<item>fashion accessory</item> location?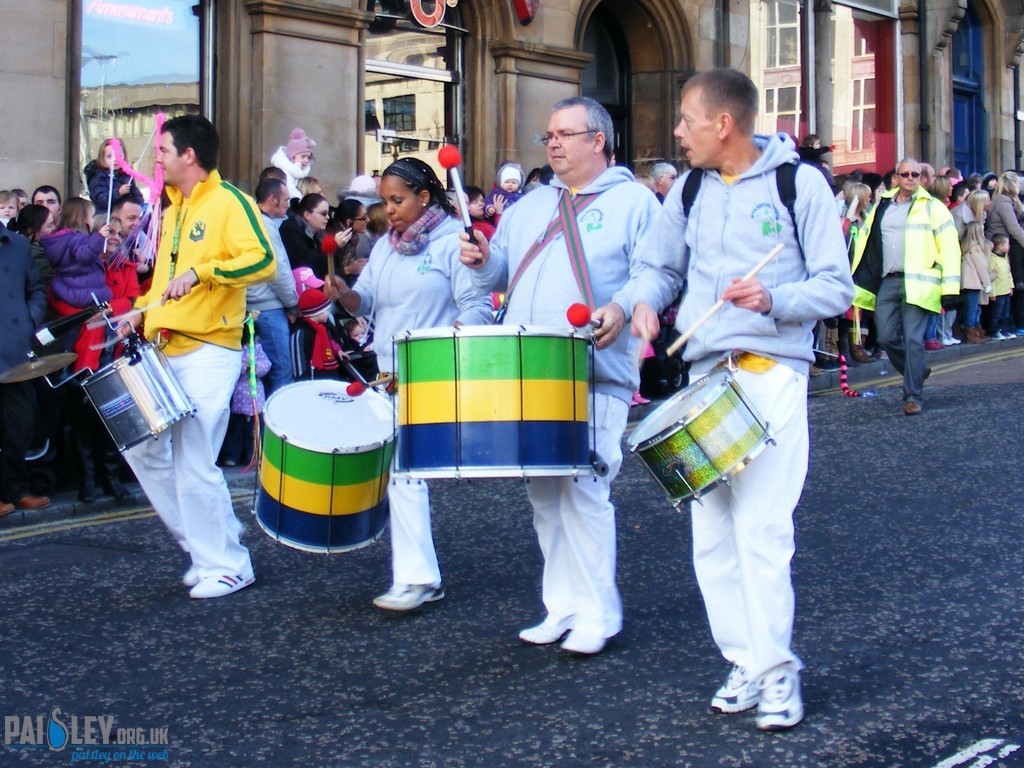
detection(387, 156, 451, 202)
